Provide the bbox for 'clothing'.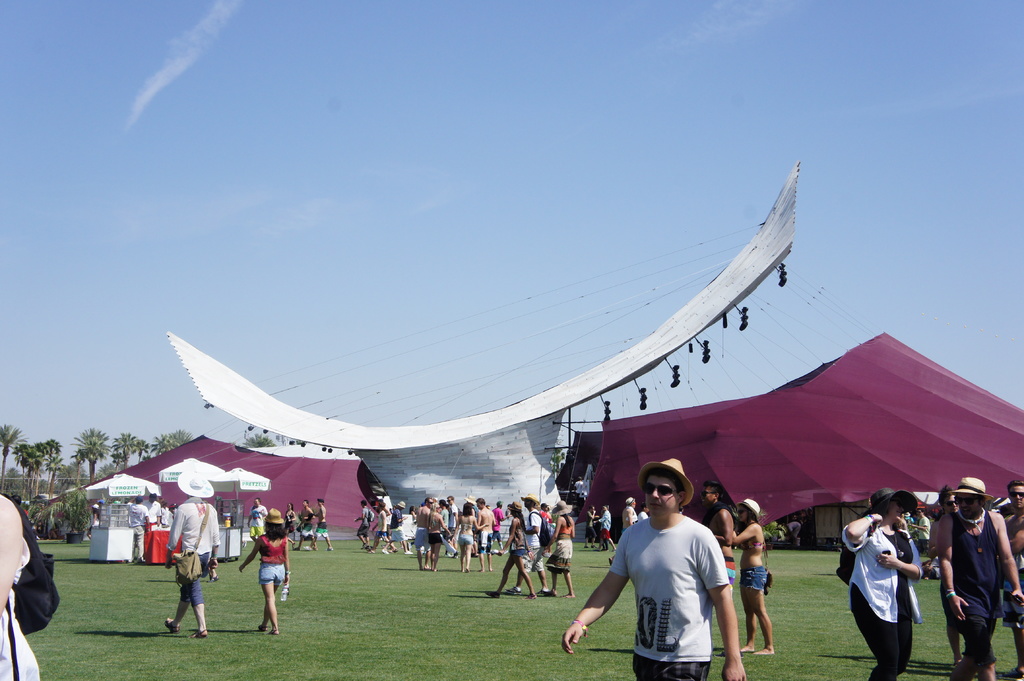
box(520, 513, 552, 575).
